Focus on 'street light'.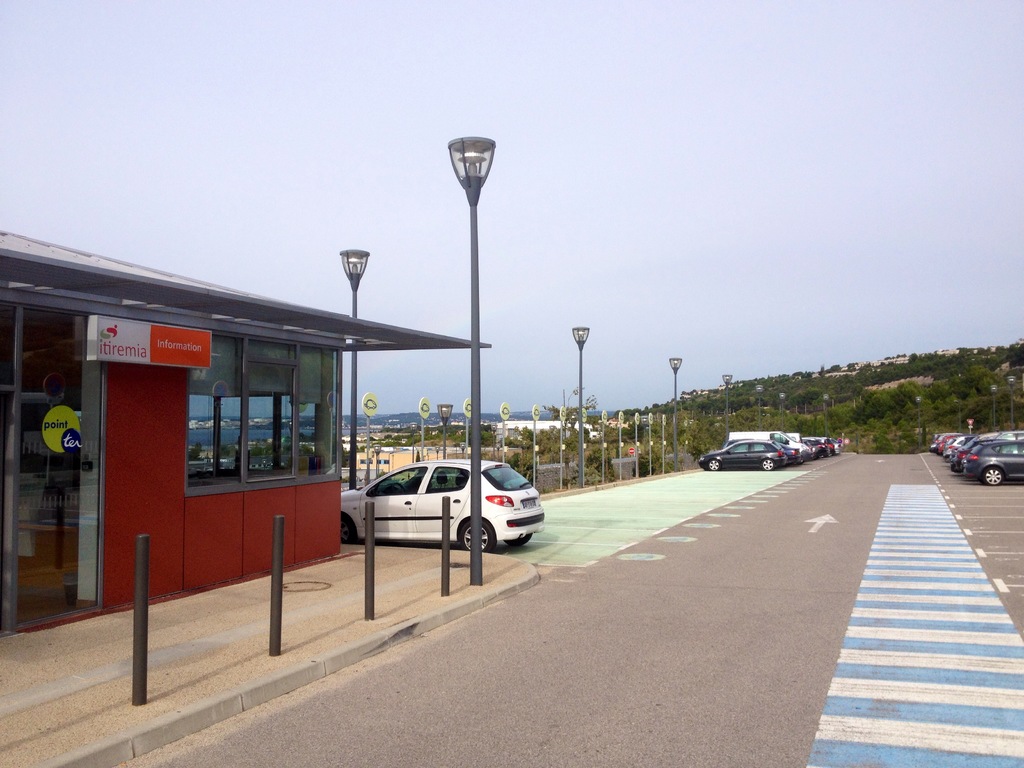
Focused at crop(337, 243, 373, 487).
